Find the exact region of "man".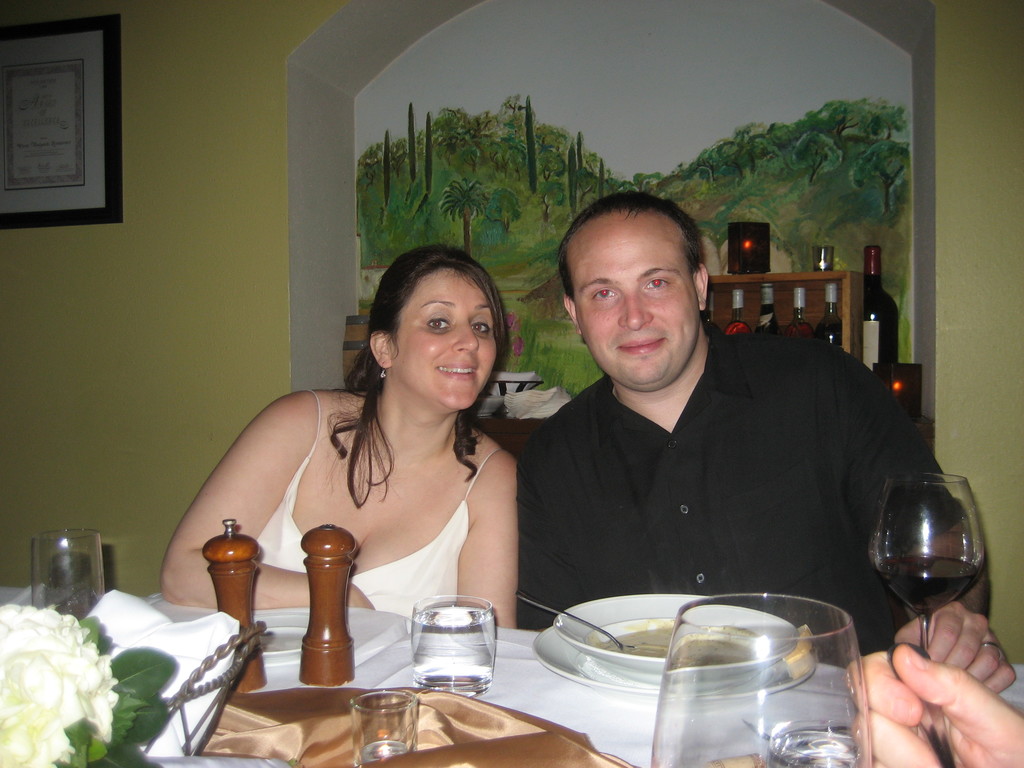
Exact region: bbox=[515, 191, 1016, 694].
